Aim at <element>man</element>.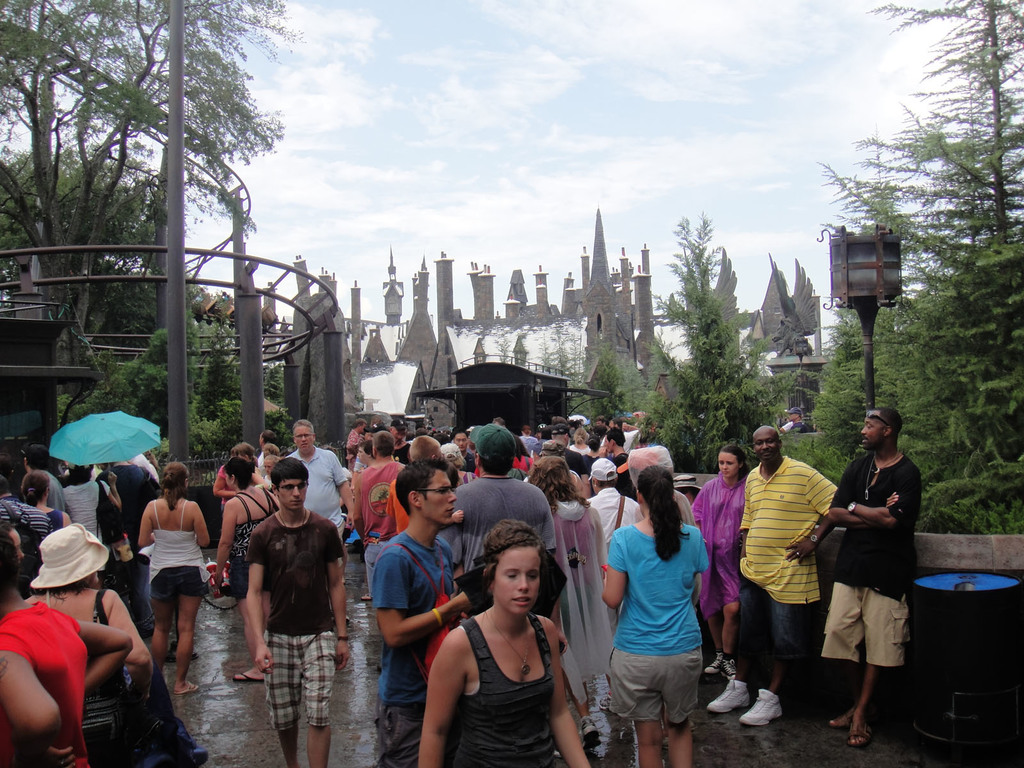
Aimed at <region>589, 458, 643, 559</region>.
